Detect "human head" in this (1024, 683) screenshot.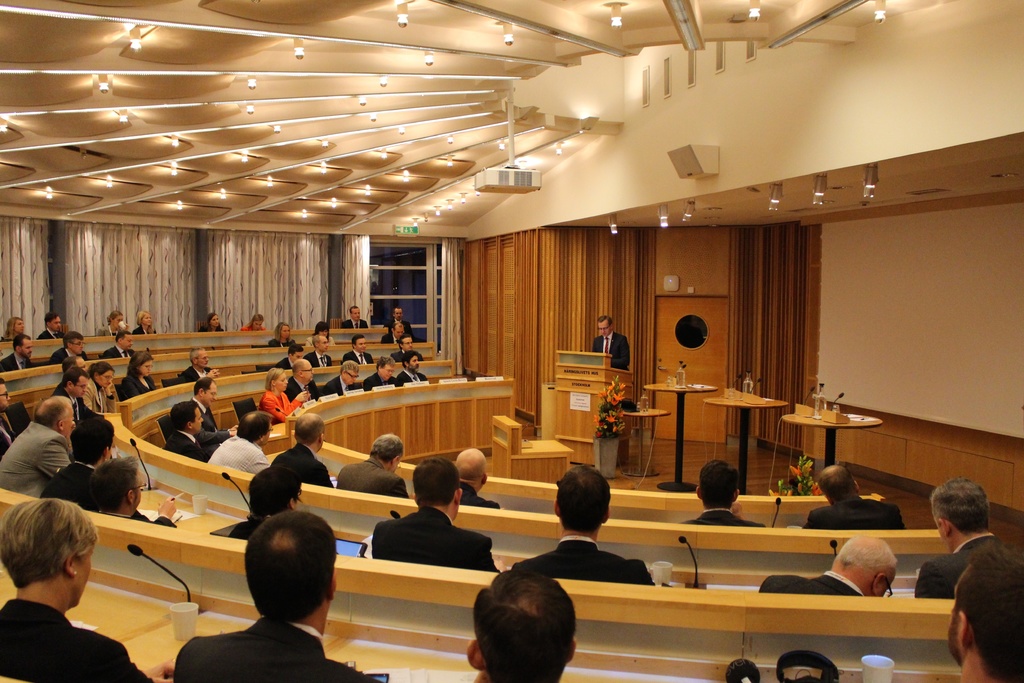
Detection: rect(205, 311, 220, 325).
